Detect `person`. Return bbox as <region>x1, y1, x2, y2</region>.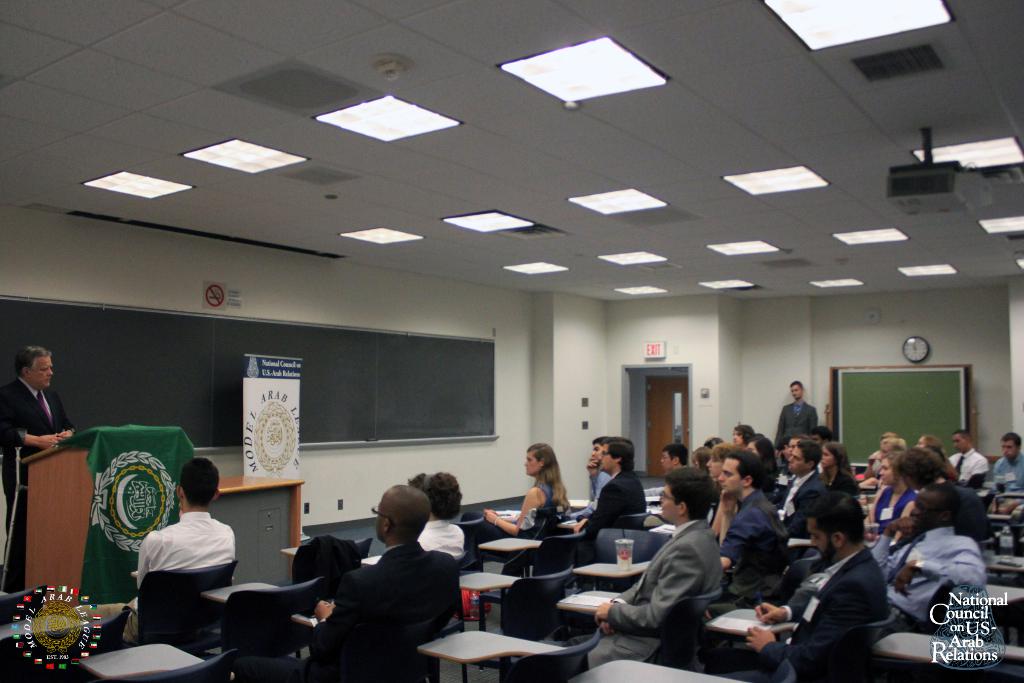
<region>0, 344, 74, 502</region>.
